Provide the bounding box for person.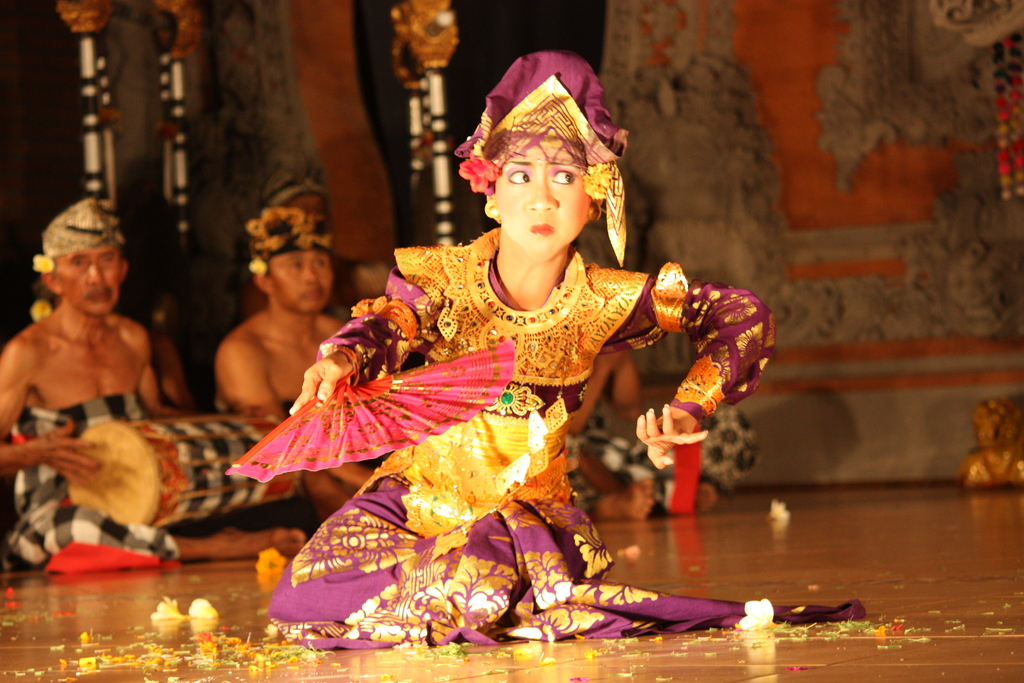
(left=214, top=189, right=388, bottom=525).
